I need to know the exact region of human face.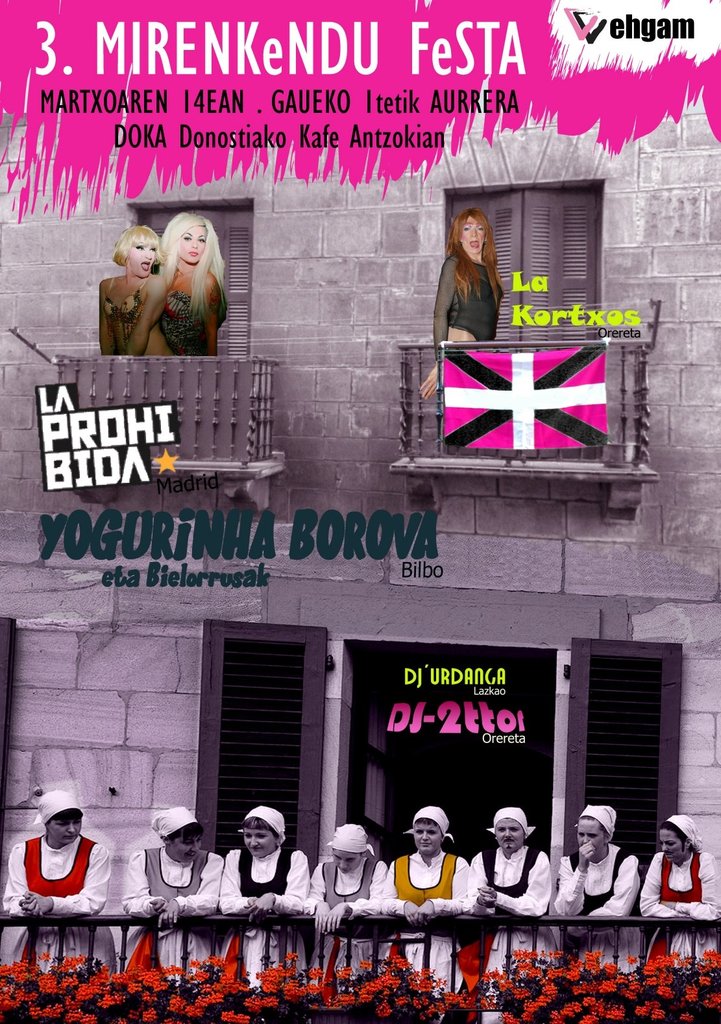
Region: box=[578, 818, 604, 855].
